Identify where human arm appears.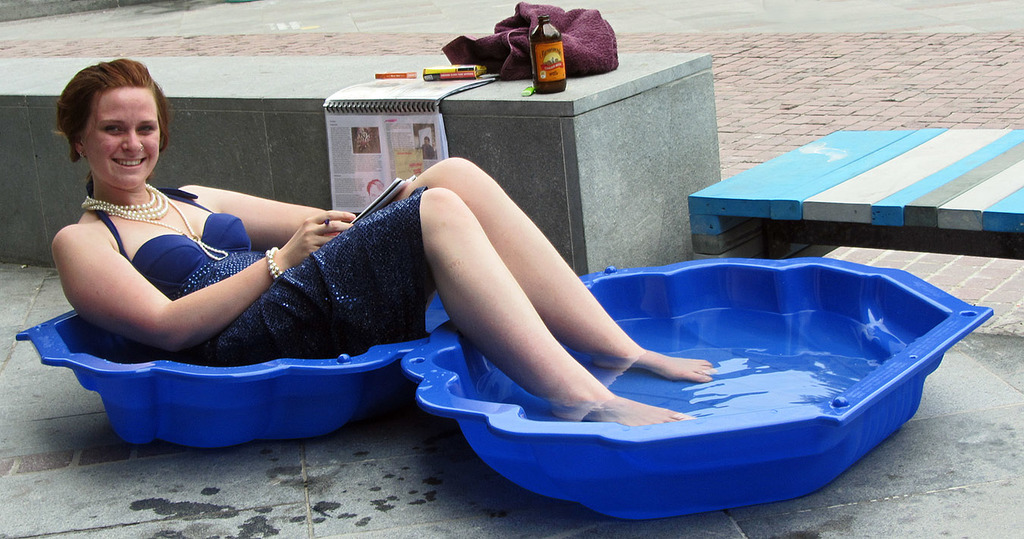
Appears at region(223, 191, 356, 245).
